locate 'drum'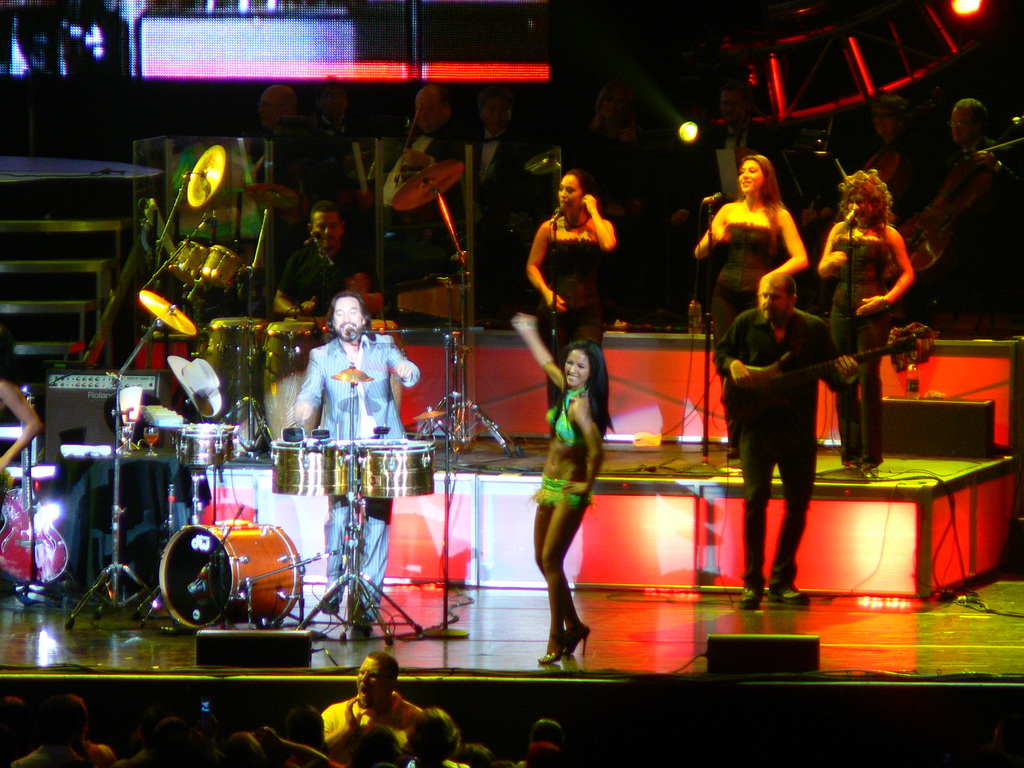
(x1=325, y1=320, x2=404, y2=412)
